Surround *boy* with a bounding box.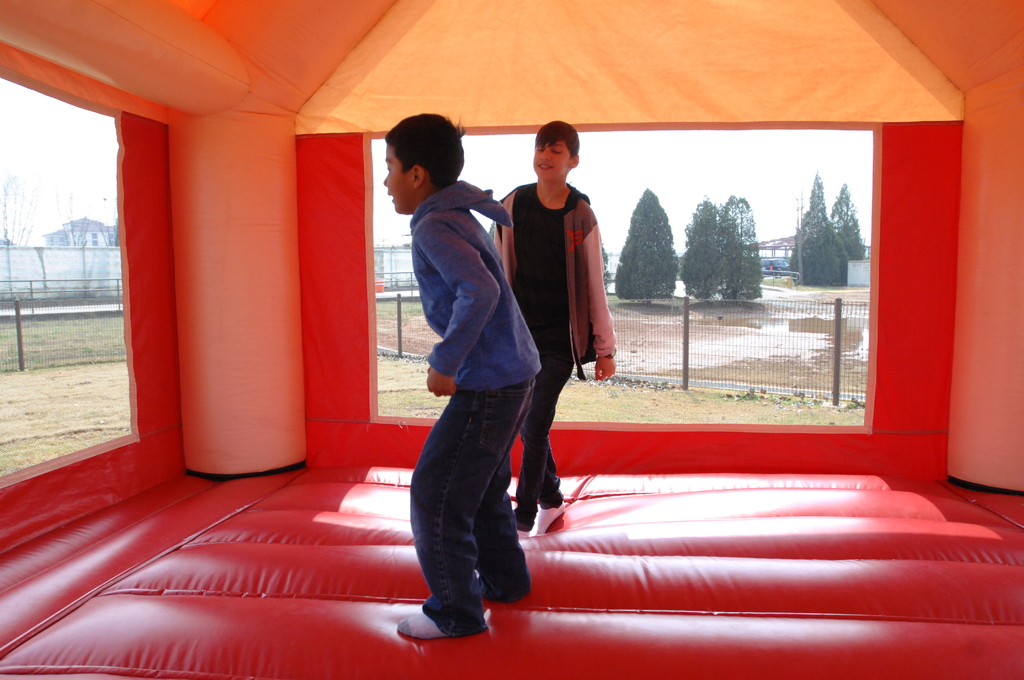
(375, 102, 548, 654).
